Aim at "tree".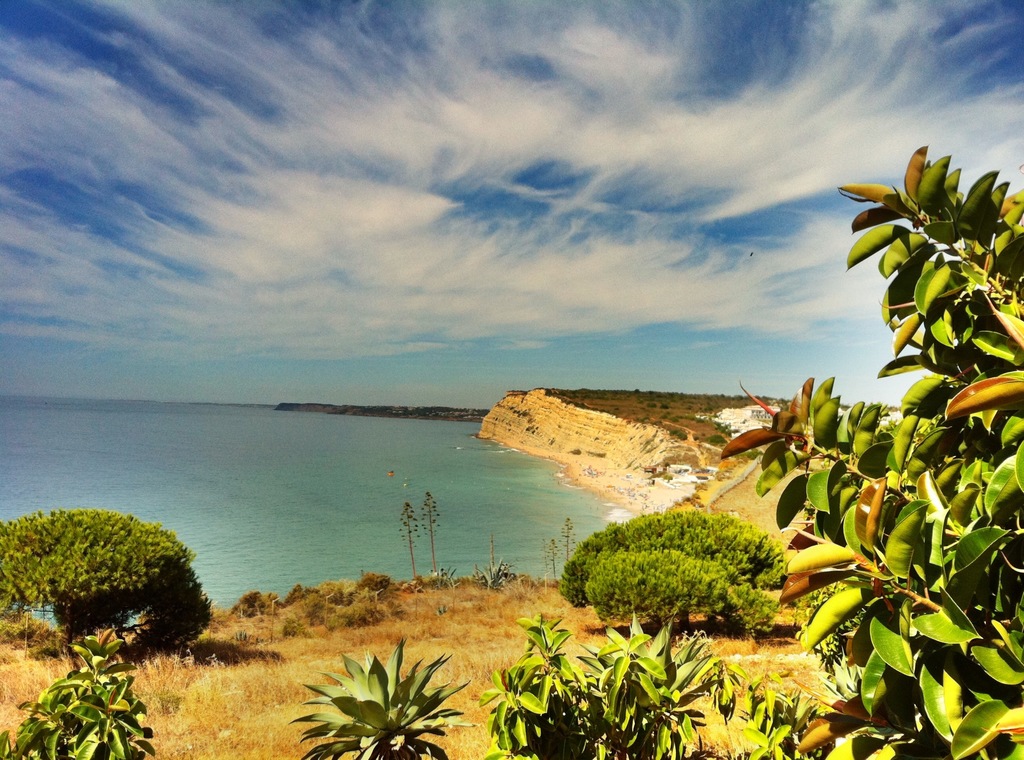
Aimed at [706,431,726,445].
